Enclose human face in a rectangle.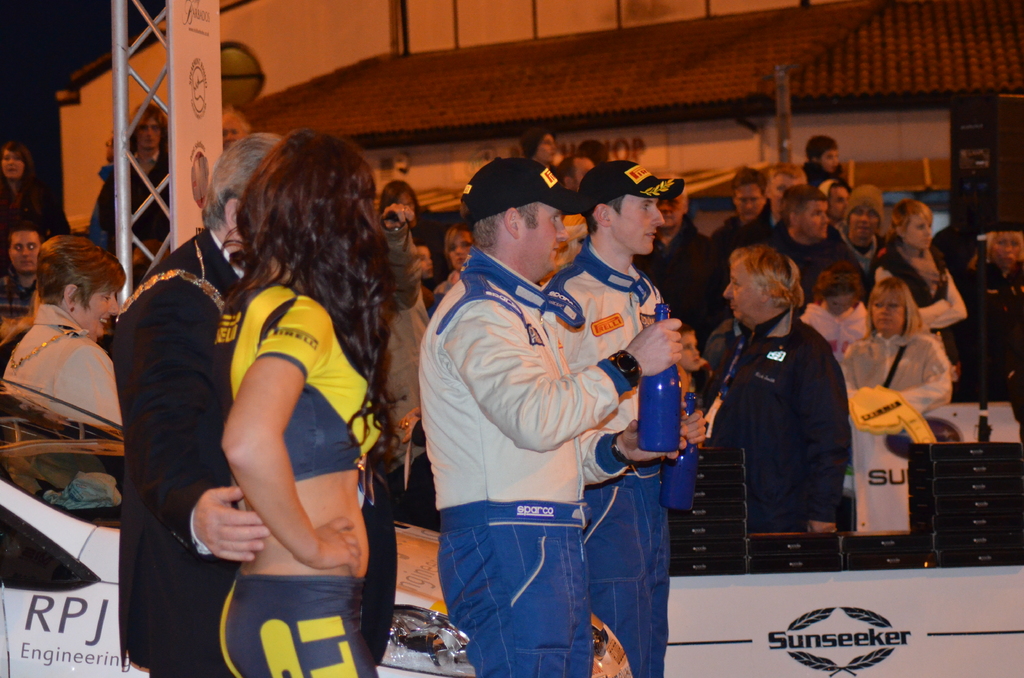
locate(1, 149, 25, 182).
